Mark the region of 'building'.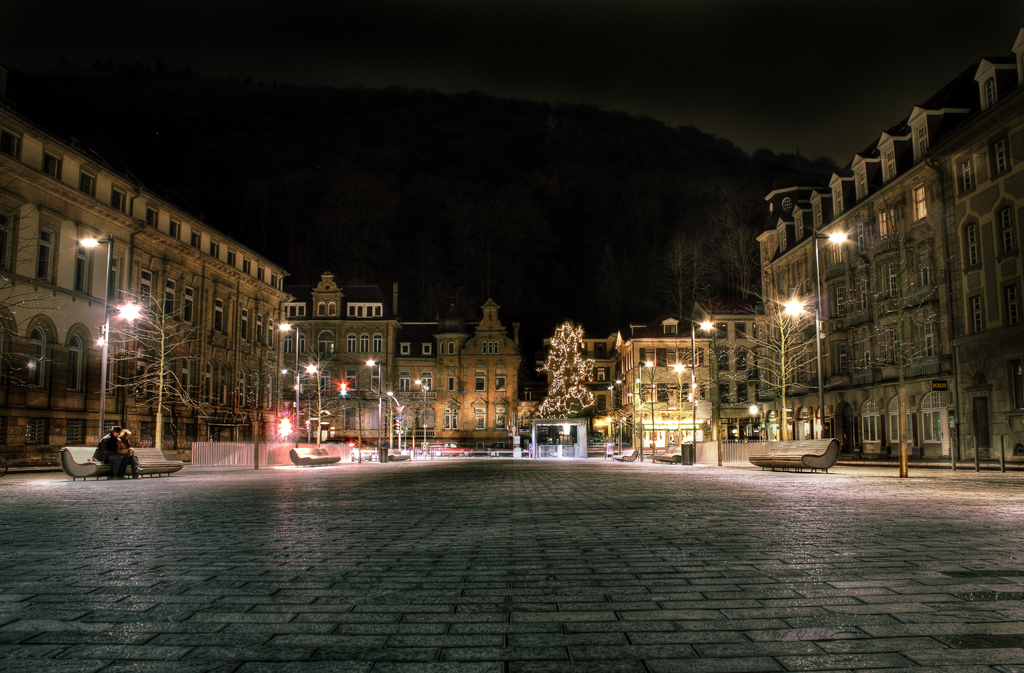
Region: box(394, 298, 523, 438).
